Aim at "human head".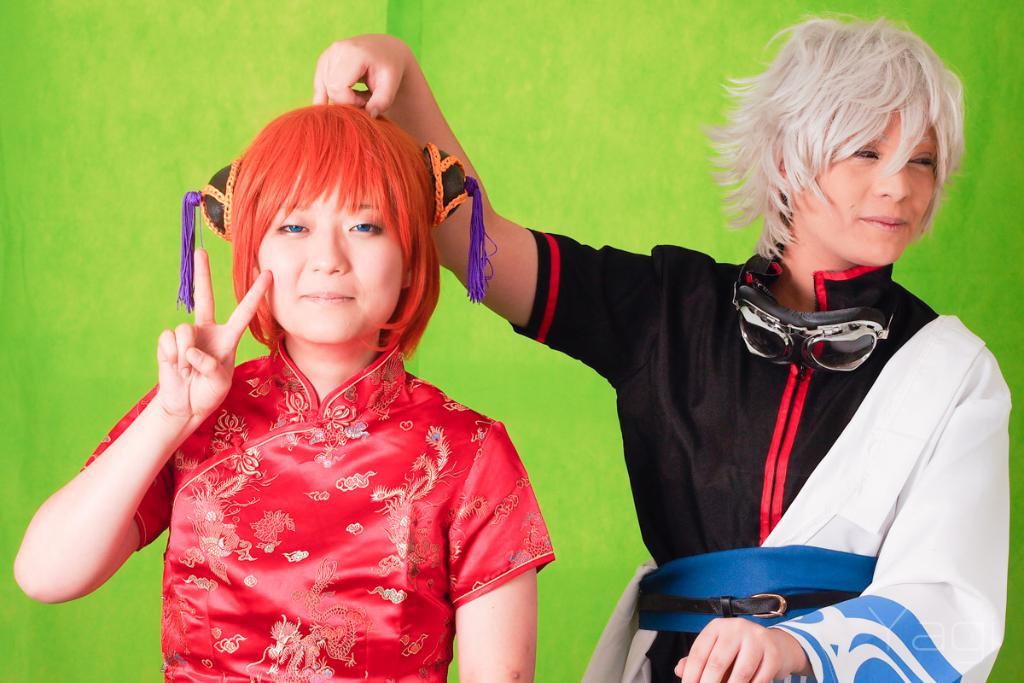
Aimed at crop(727, 27, 972, 284).
